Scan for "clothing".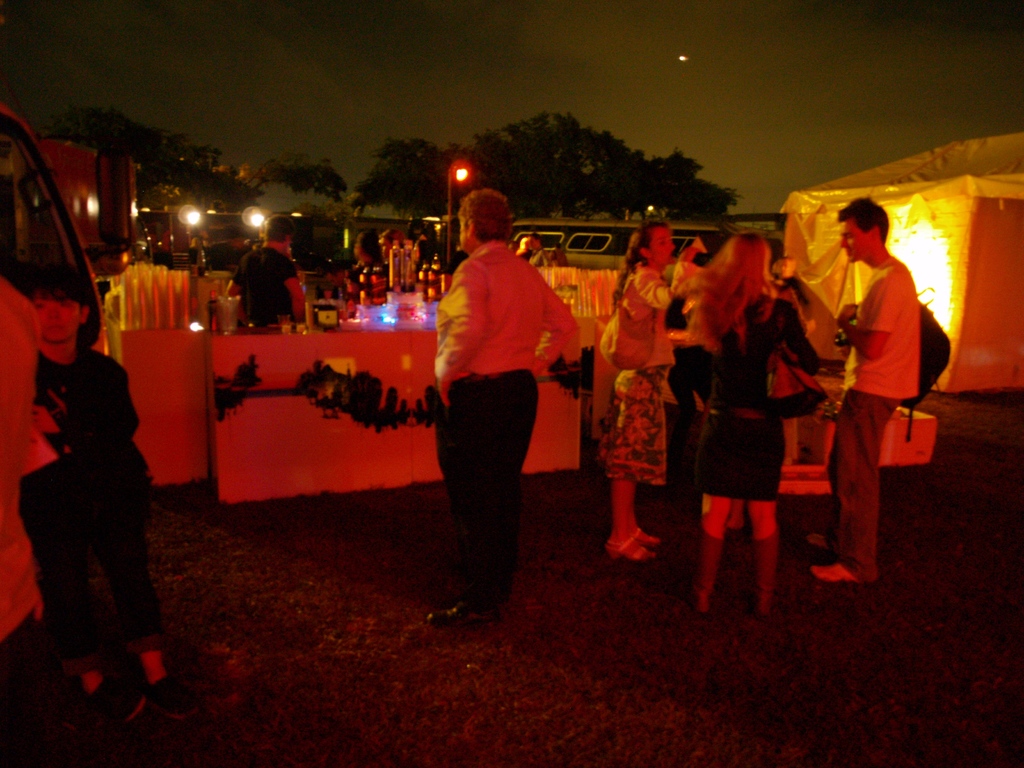
Scan result: detection(355, 259, 390, 301).
